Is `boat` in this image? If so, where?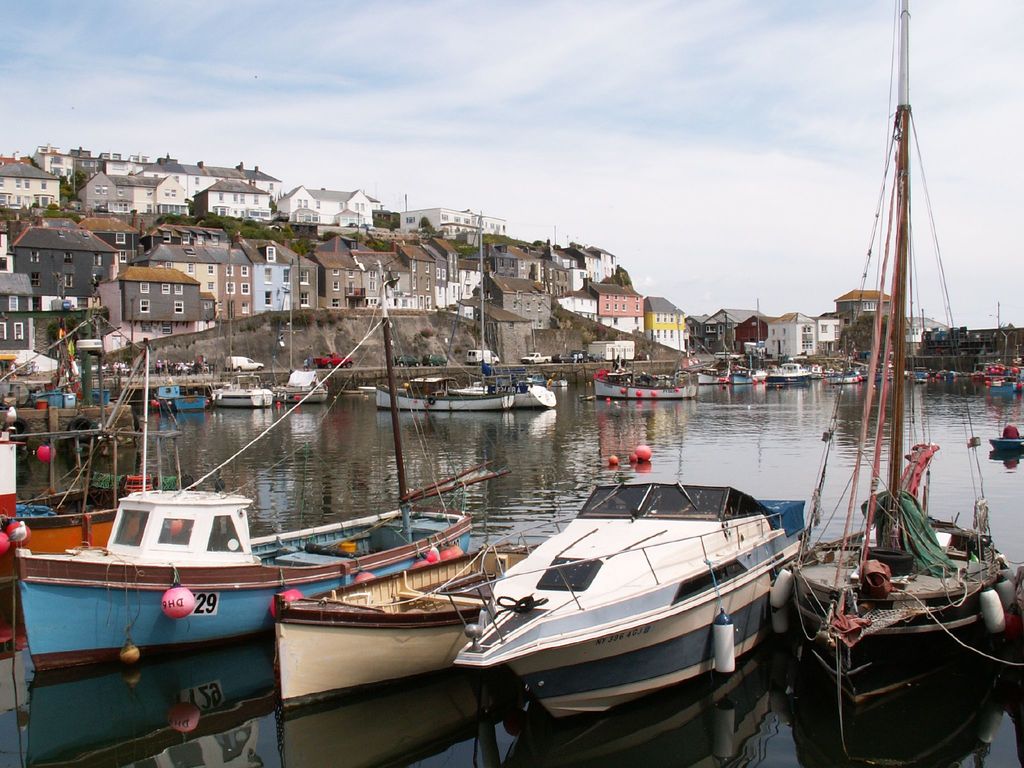
Yes, at [154,377,223,412].
